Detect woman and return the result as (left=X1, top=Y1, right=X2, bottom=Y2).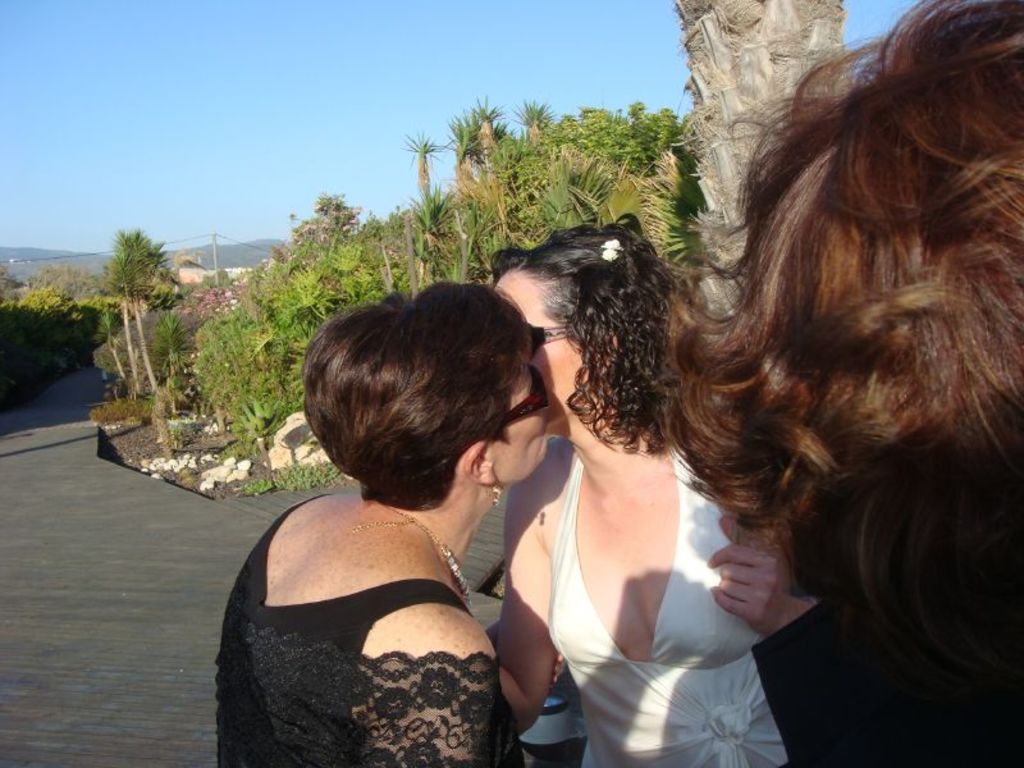
(left=198, top=280, right=579, bottom=765).
